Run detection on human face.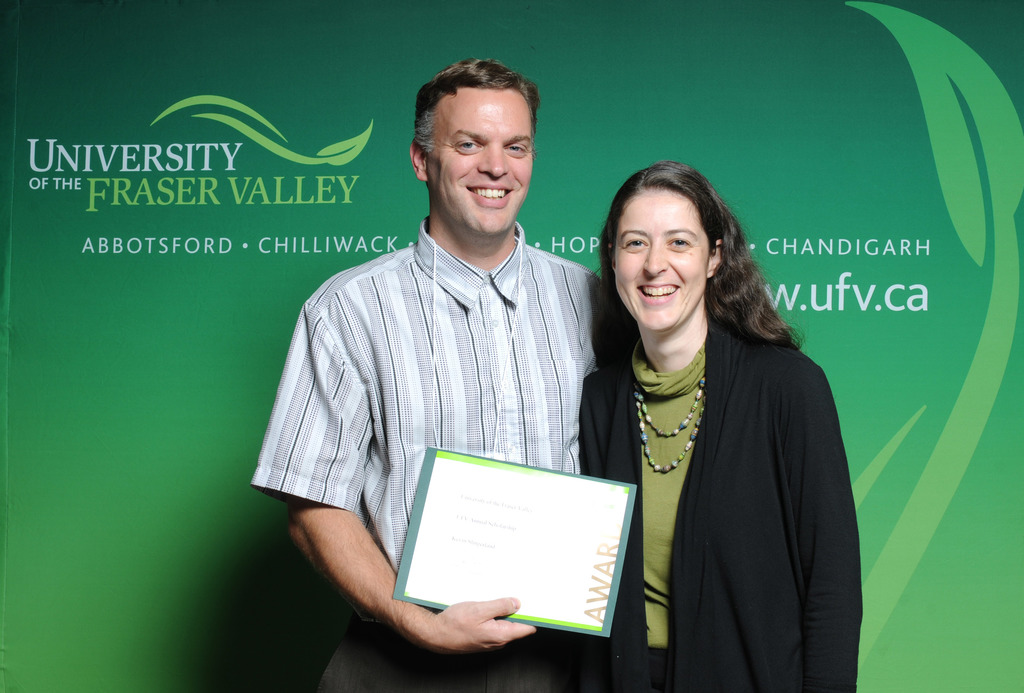
Result: BBox(614, 185, 707, 332).
